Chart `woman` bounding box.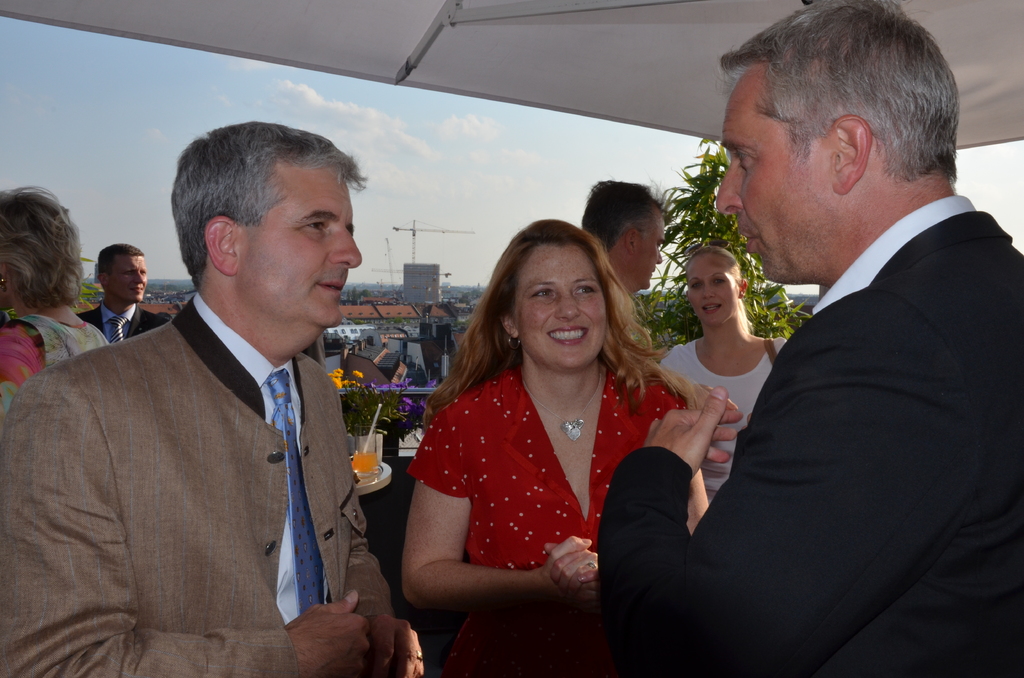
Charted: box=[652, 244, 792, 503].
